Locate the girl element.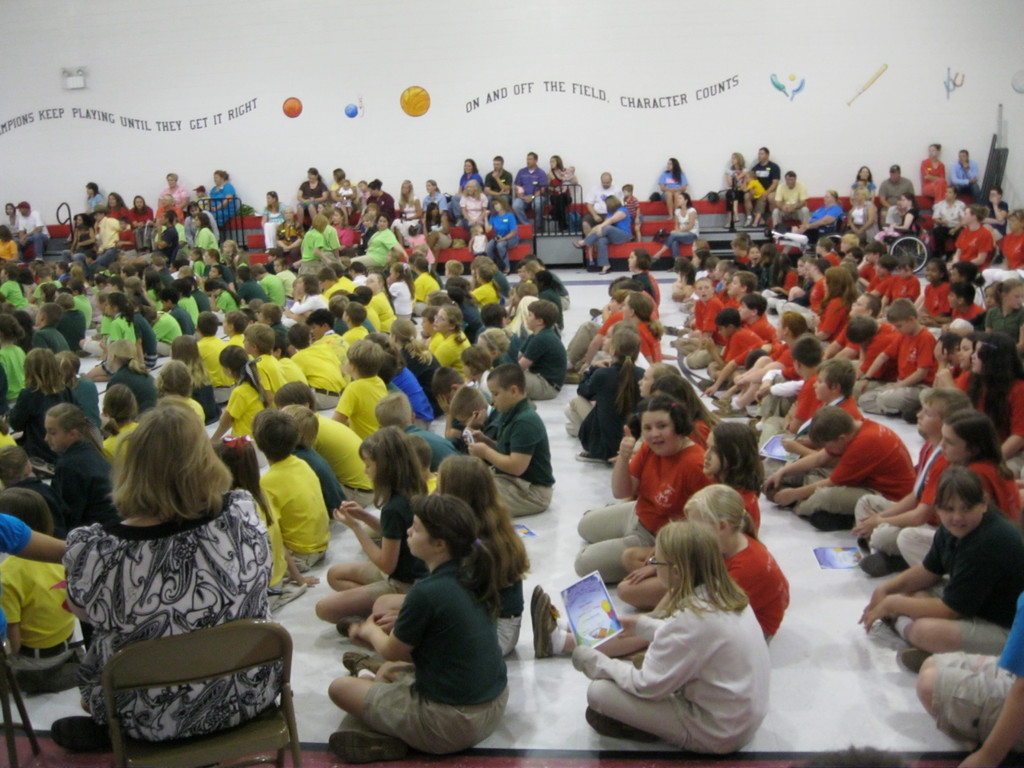
Element bbox: <box>412,221,432,268</box>.
